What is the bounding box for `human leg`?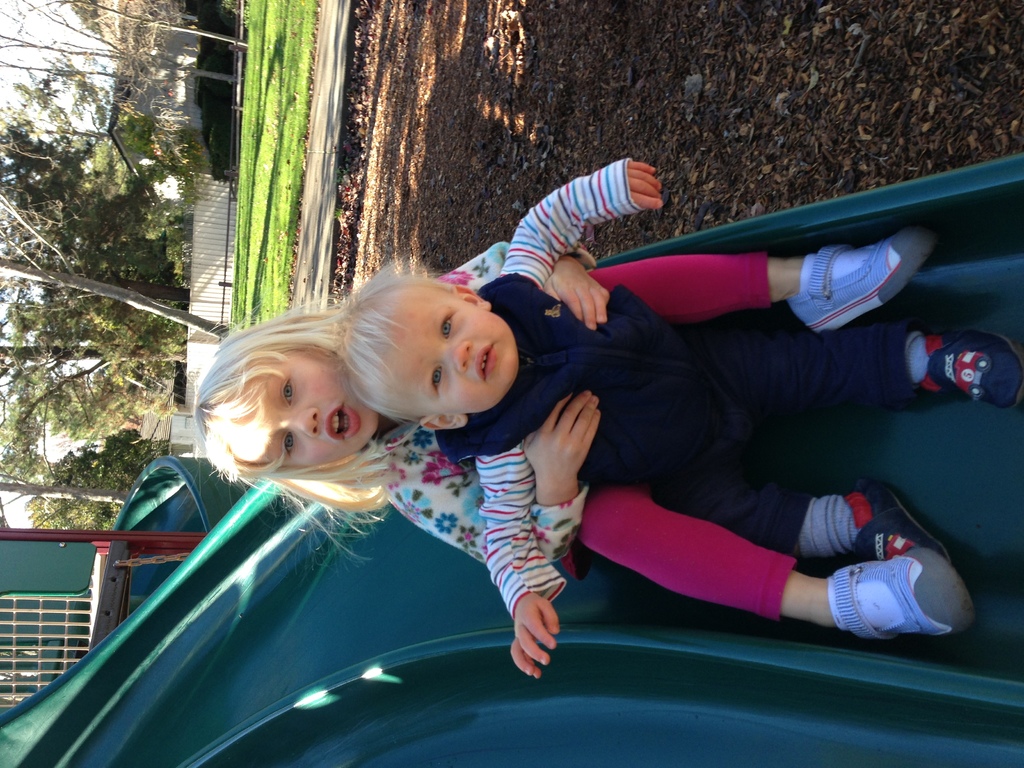
(573, 490, 975, 637).
